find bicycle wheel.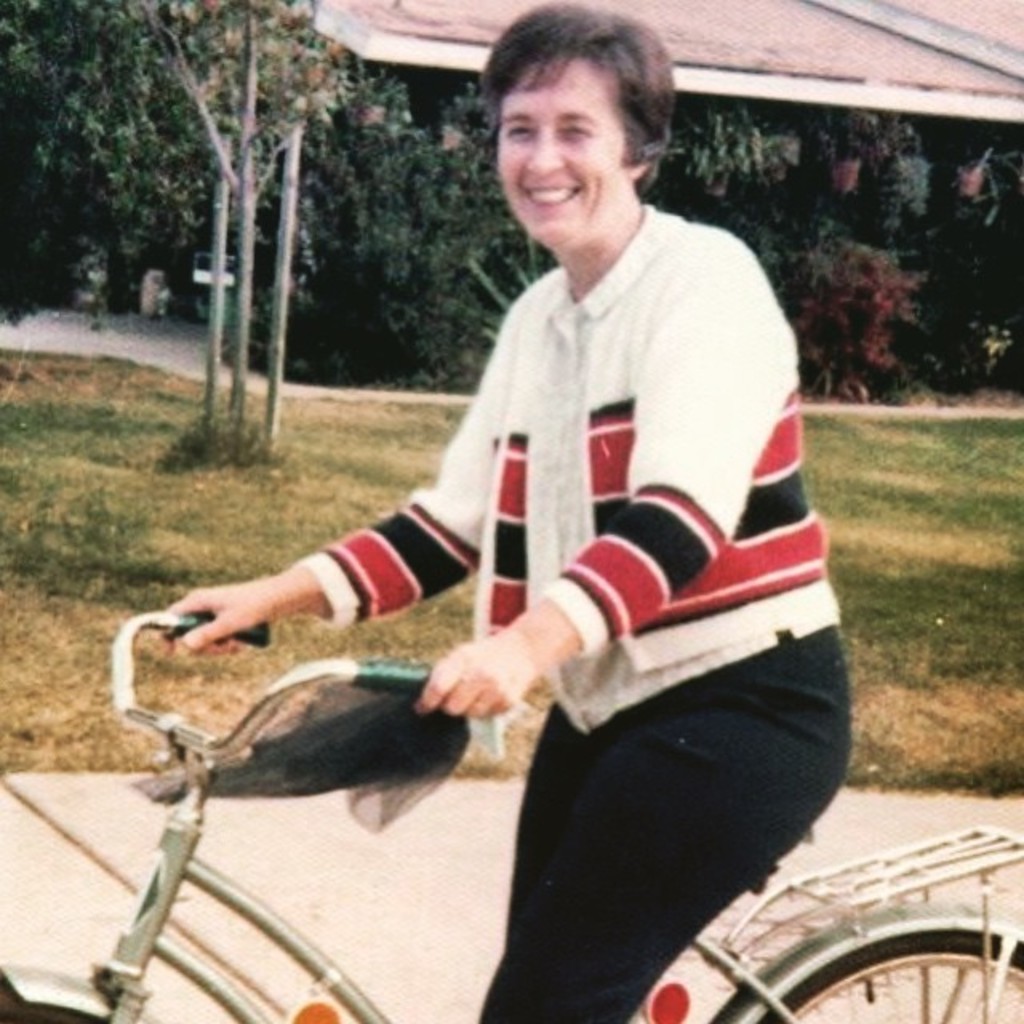
[left=749, top=923, right=1022, bottom=1022].
